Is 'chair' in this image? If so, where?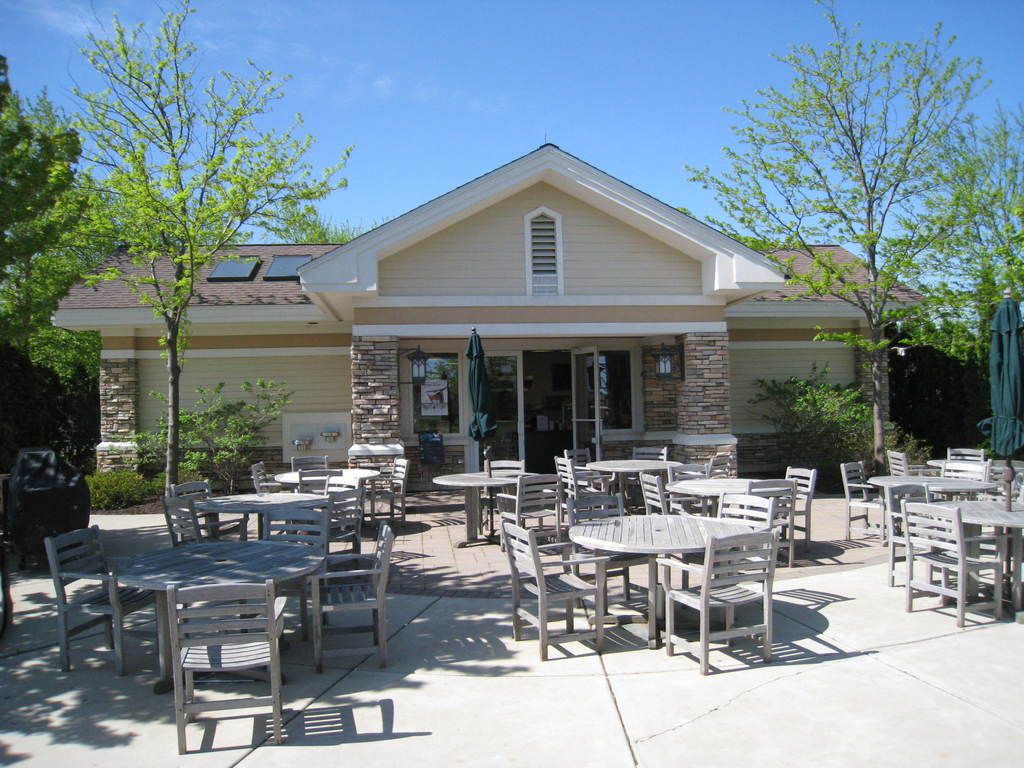
Yes, at bbox(293, 467, 346, 529).
